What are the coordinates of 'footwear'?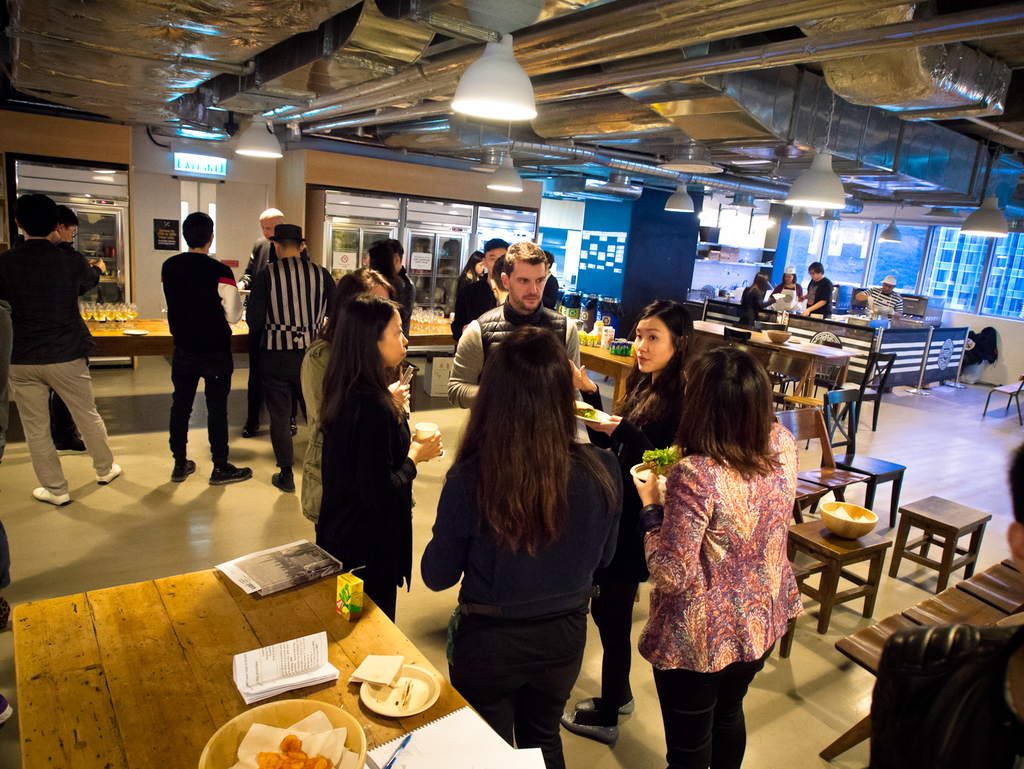
left=99, top=467, right=122, bottom=485.
